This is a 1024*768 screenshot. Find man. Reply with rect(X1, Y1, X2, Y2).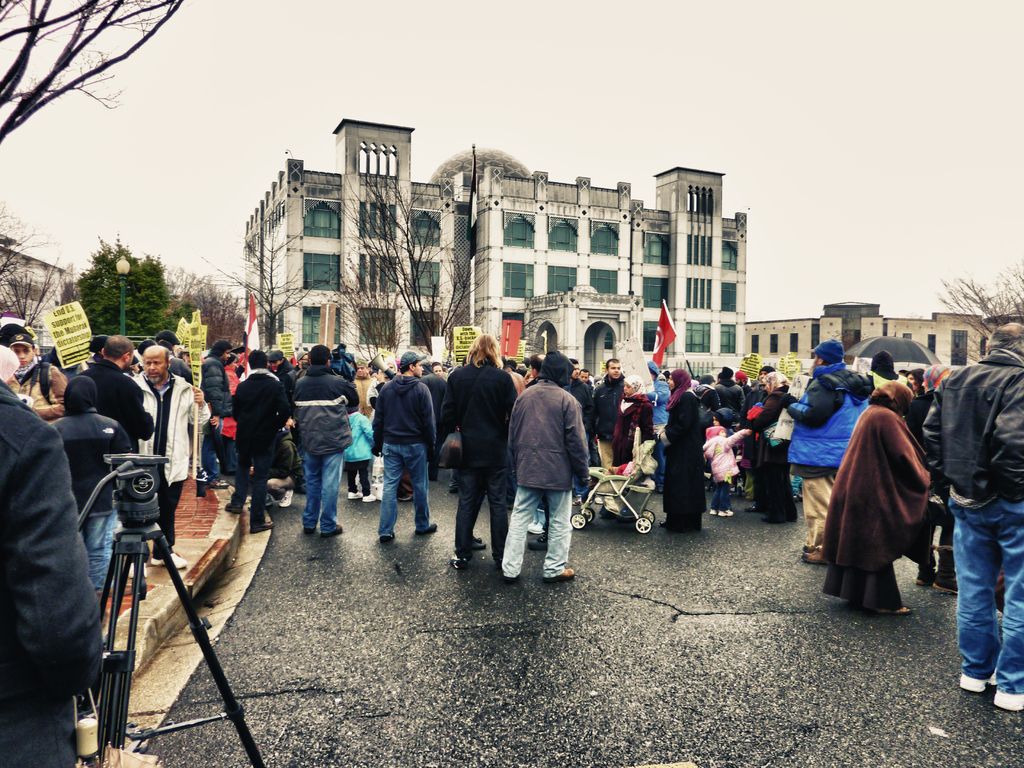
rect(772, 332, 865, 564).
